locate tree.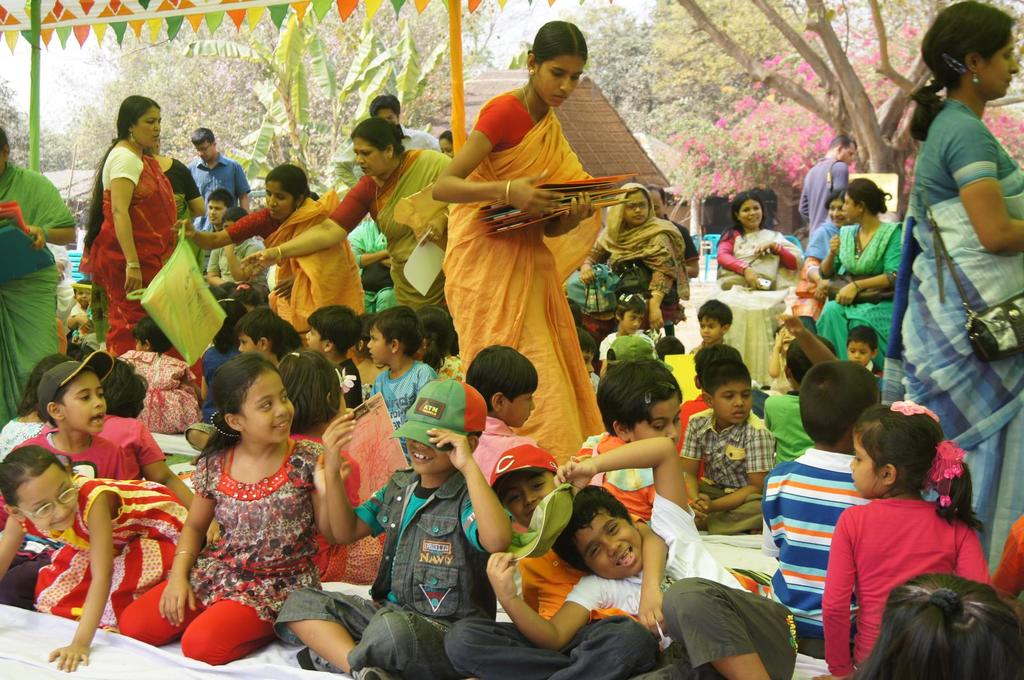
Bounding box: 180,0,455,200.
